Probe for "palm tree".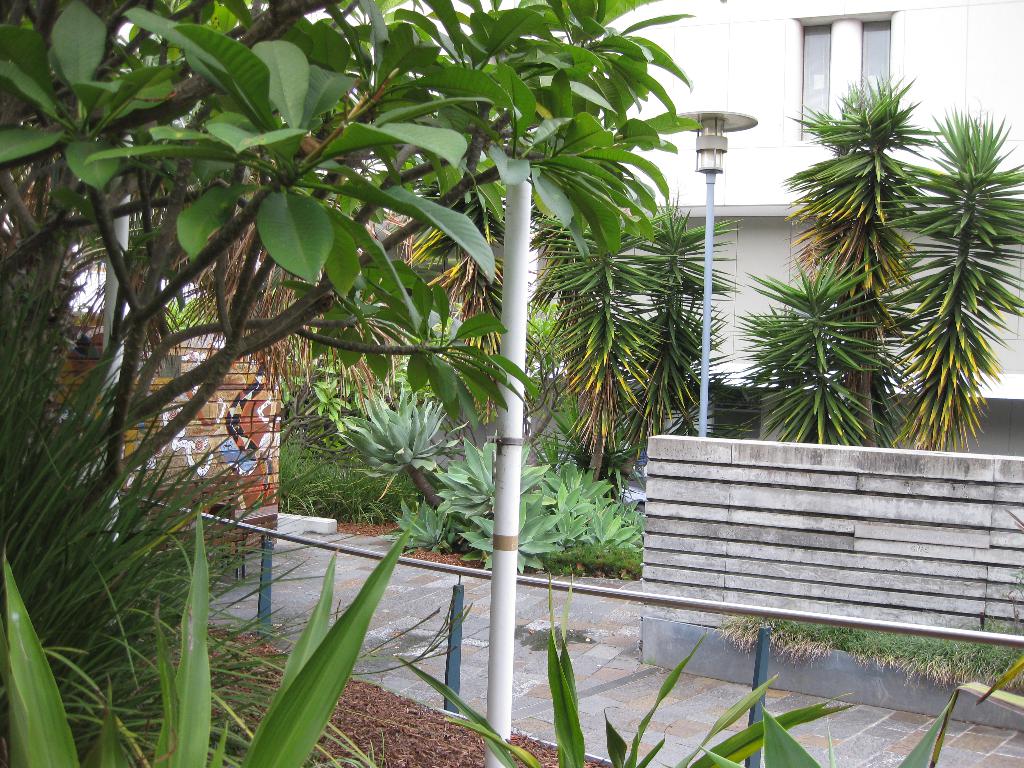
Probe result: box(813, 97, 943, 422).
